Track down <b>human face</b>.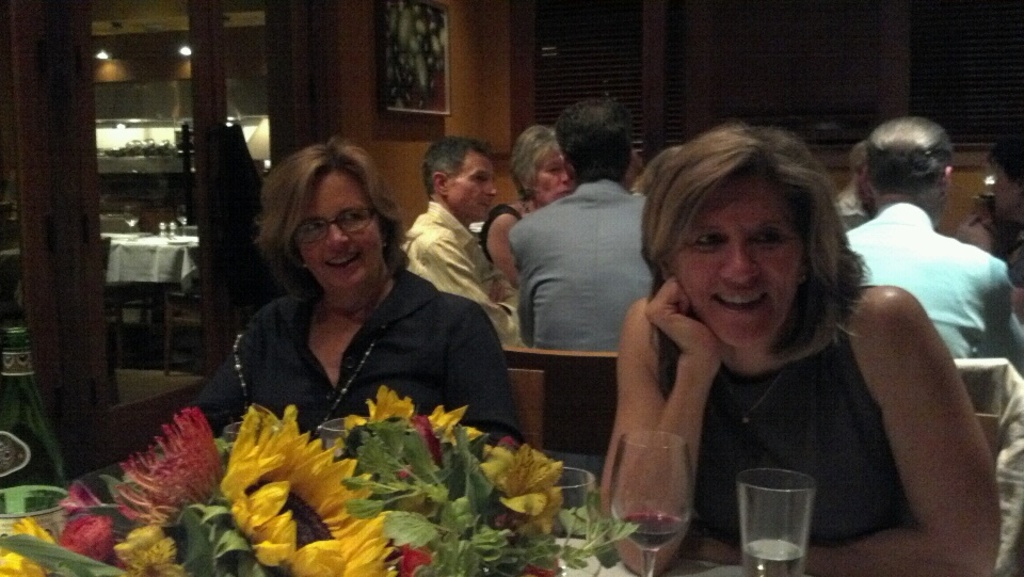
Tracked to BBox(293, 169, 384, 291).
